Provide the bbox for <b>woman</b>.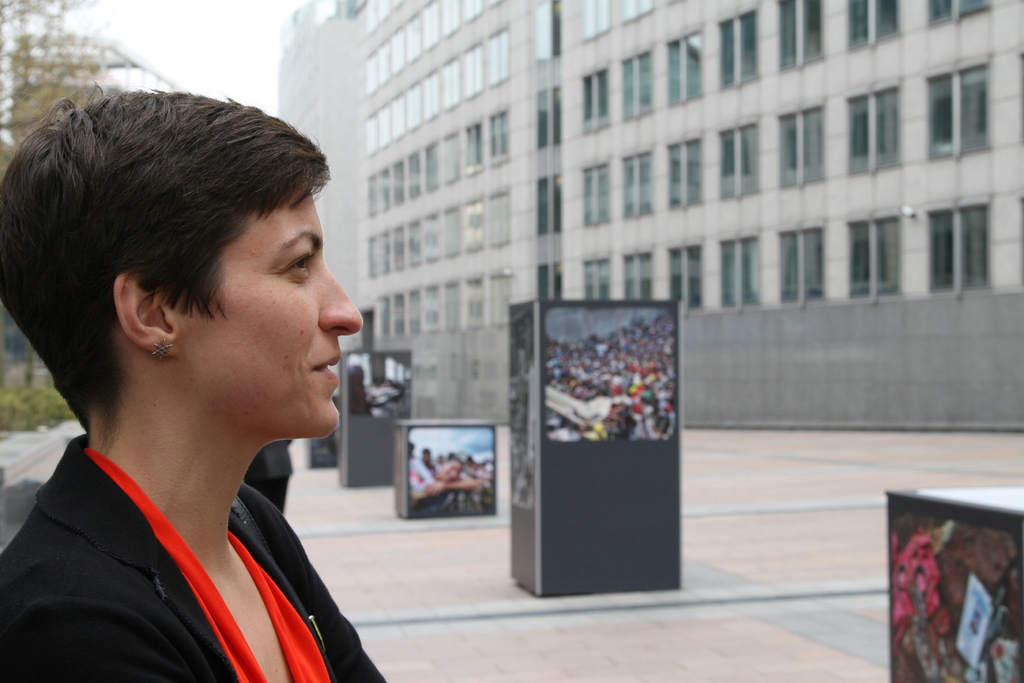
x1=0, y1=85, x2=413, y2=682.
